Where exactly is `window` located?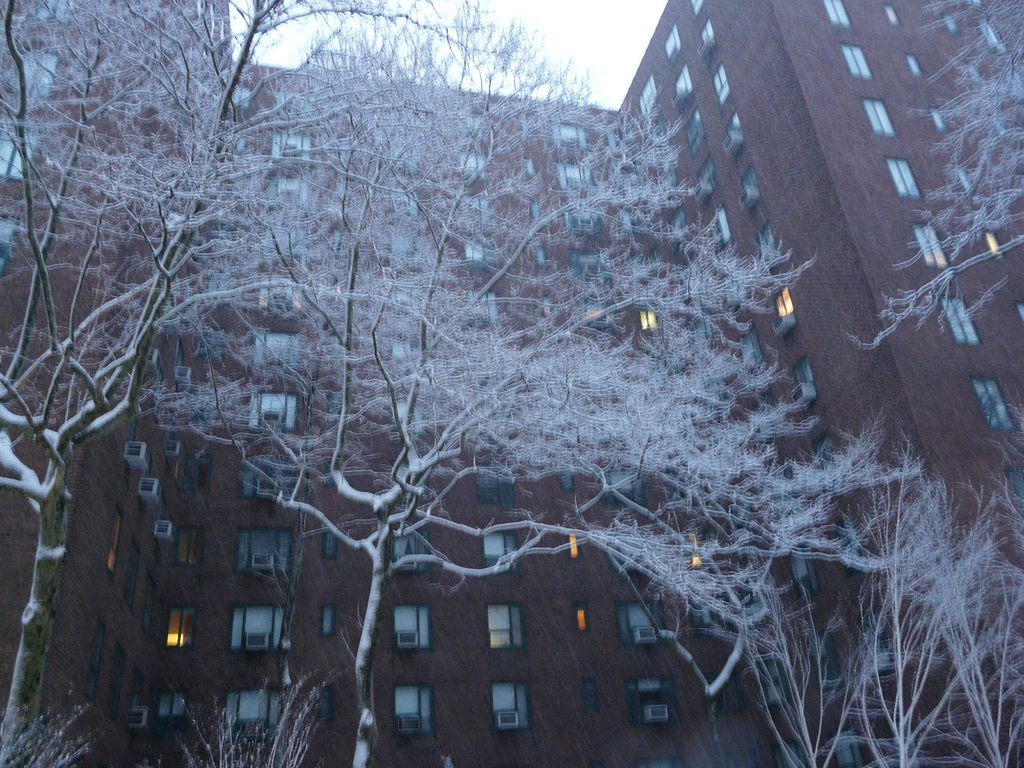
Its bounding box is <box>567,535,582,557</box>.
